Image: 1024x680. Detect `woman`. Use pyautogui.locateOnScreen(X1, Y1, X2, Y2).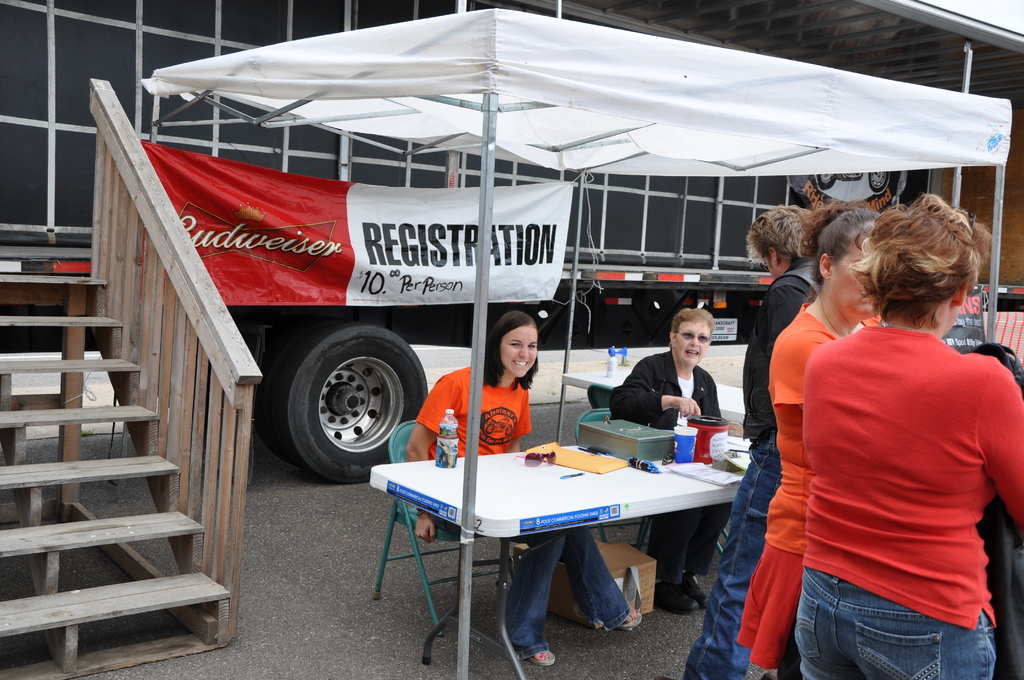
pyautogui.locateOnScreen(725, 197, 893, 679).
